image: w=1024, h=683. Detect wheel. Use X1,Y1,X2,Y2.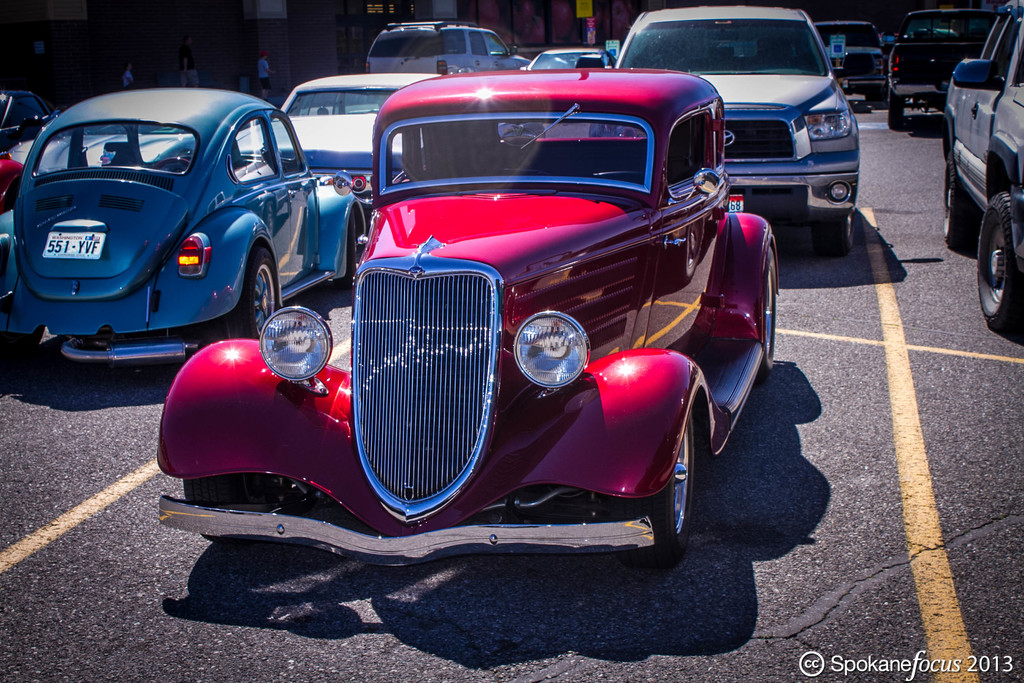
155,157,190,172.
